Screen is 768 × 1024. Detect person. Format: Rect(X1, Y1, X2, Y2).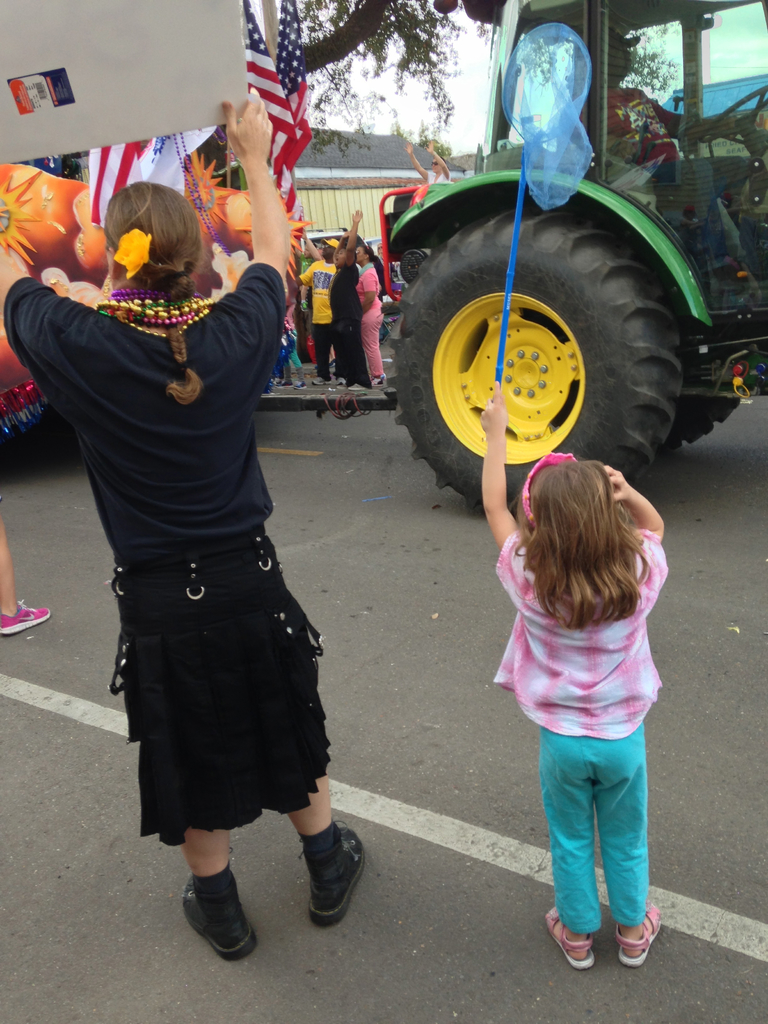
Rect(356, 244, 391, 397).
